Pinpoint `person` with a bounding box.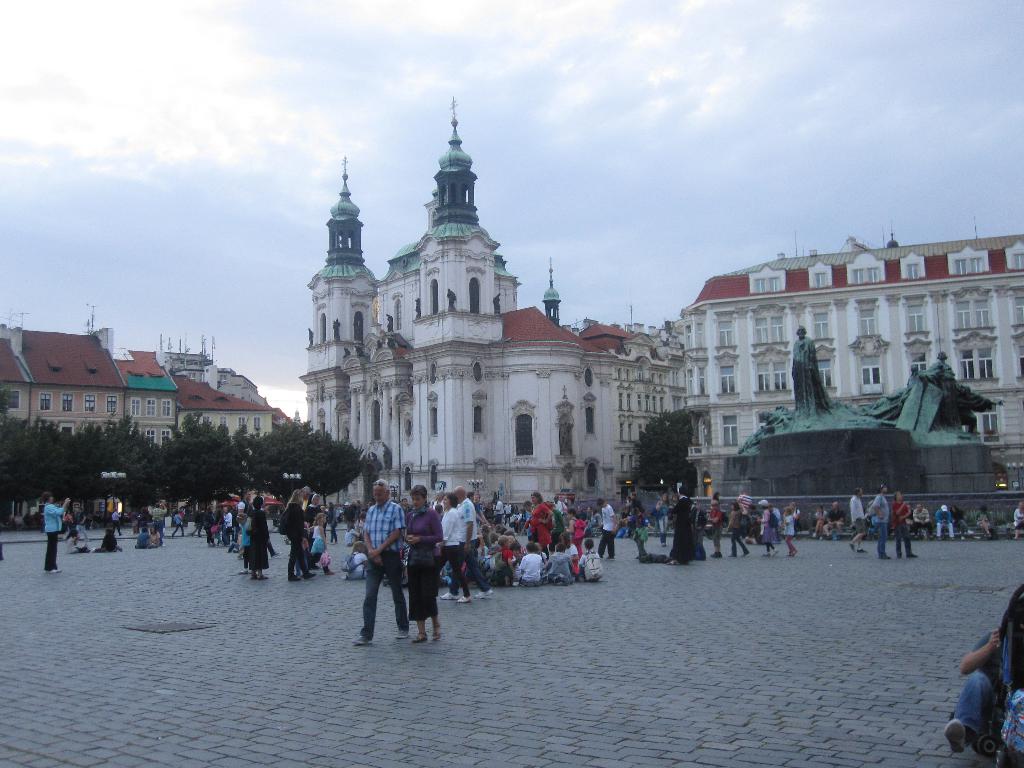
894,491,922,555.
